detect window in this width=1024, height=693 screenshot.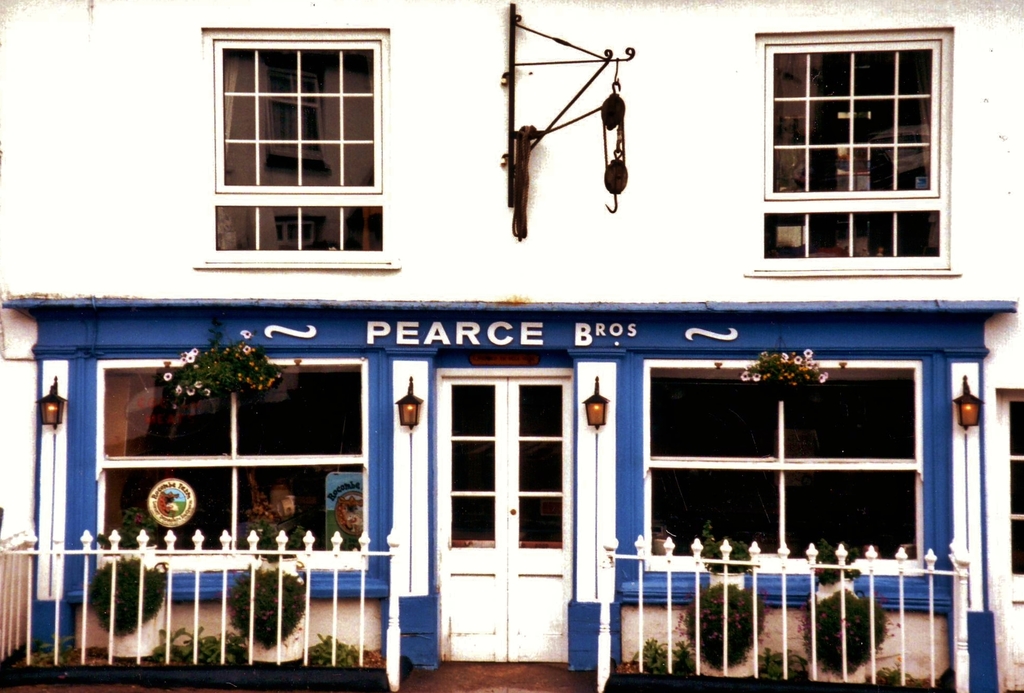
Detection: (left=637, top=356, right=925, bottom=573).
